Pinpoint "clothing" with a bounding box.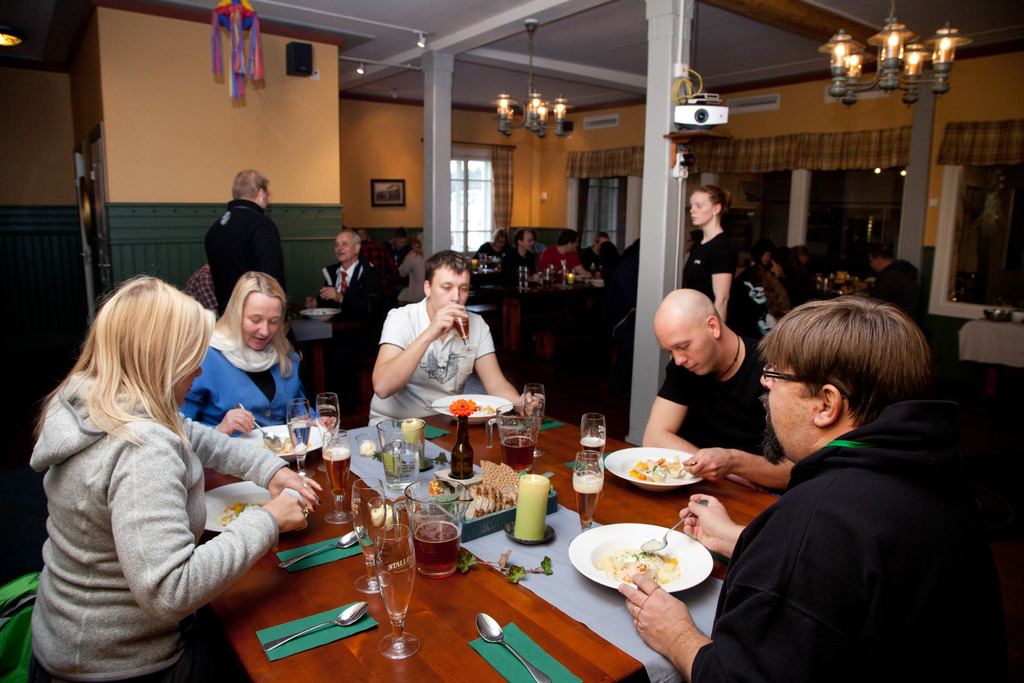
360 297 502 422.
